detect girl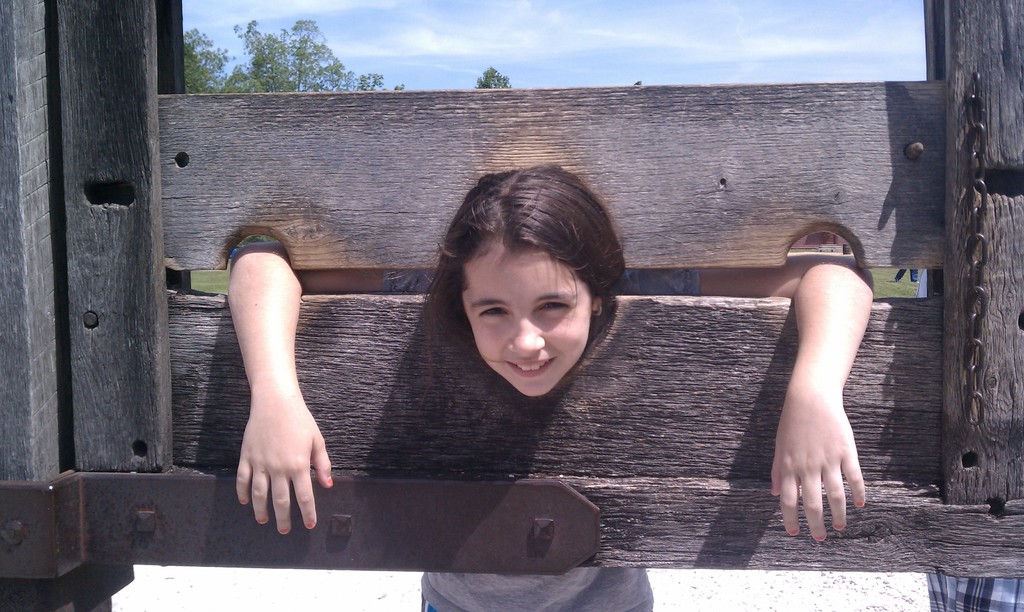
bbox=(227, 159, 872, 609)
